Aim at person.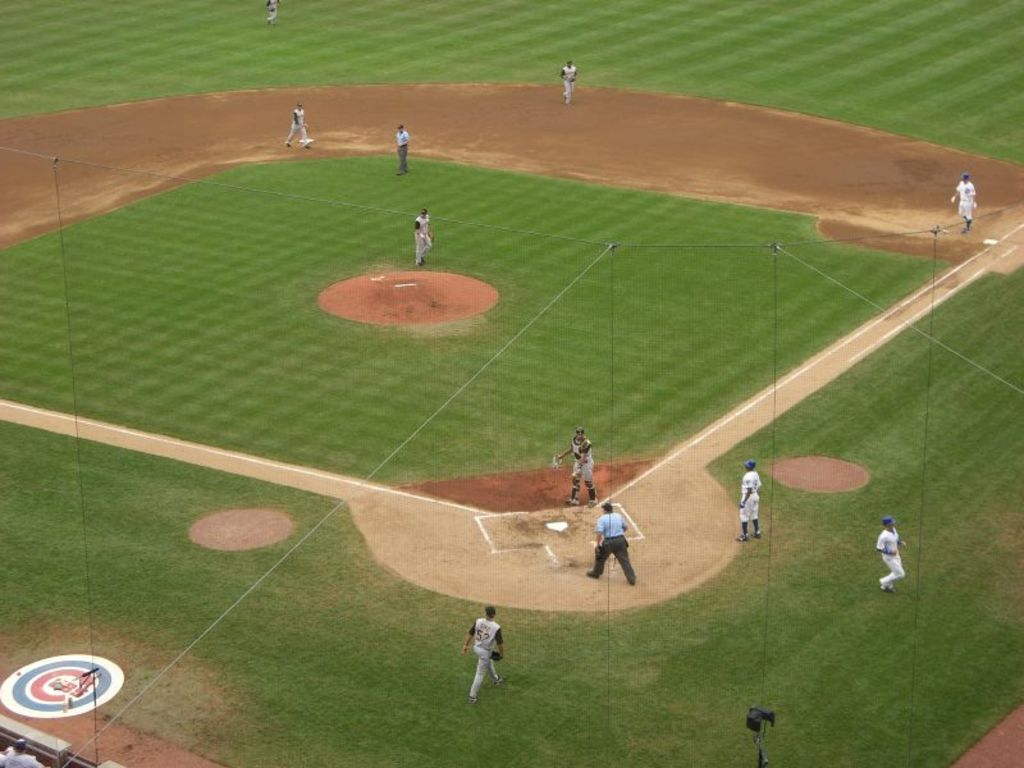
Aimed at 285,105,311,143.
